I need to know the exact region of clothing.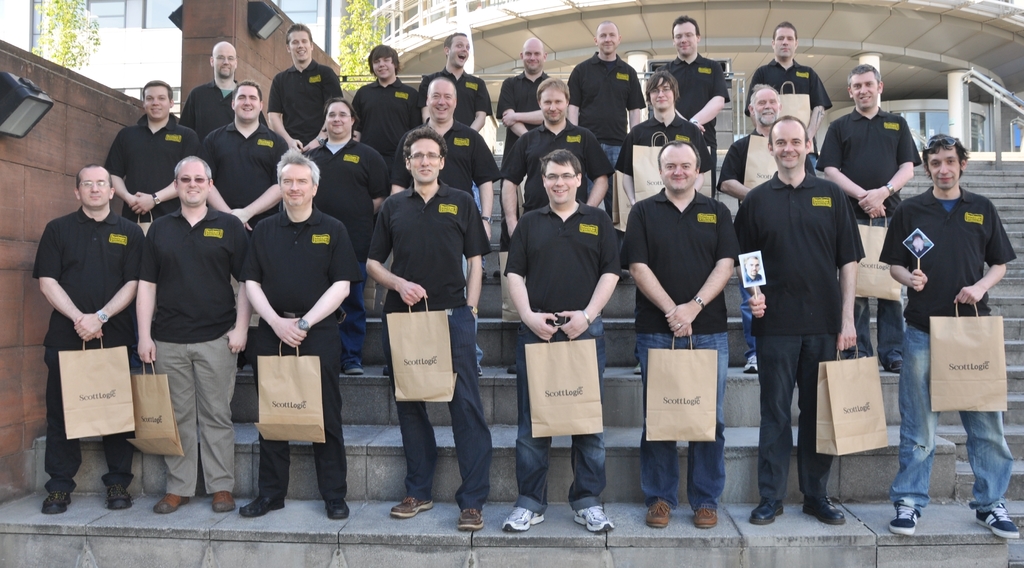
Region: <box>500,74,541,151</box>.
